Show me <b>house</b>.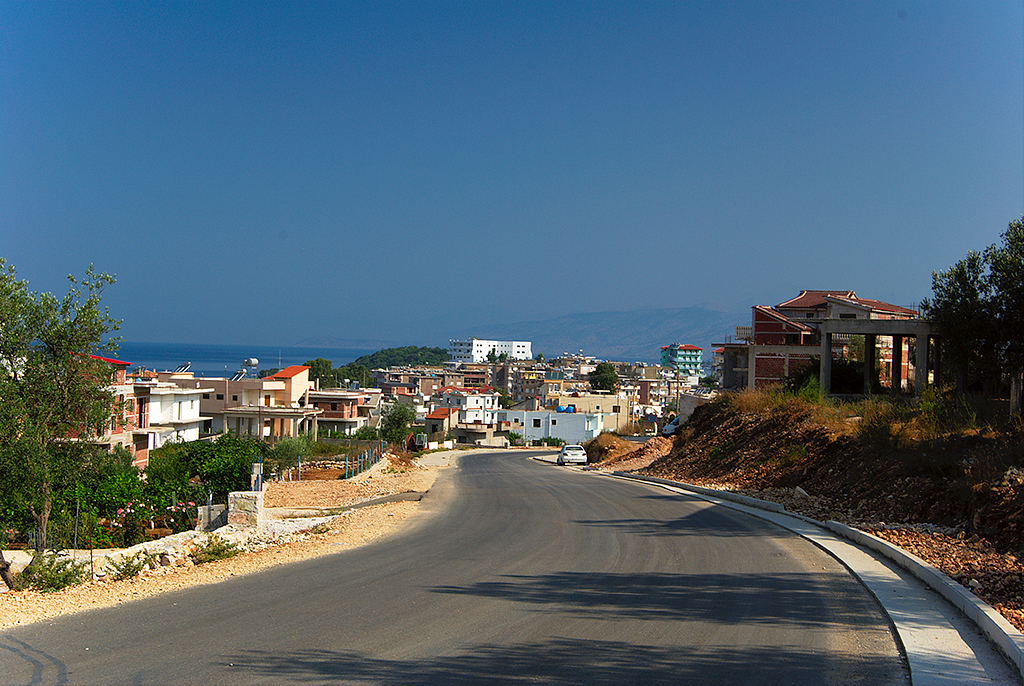
<b>house</b> is here: bbox(183, 362, 318, 459).
